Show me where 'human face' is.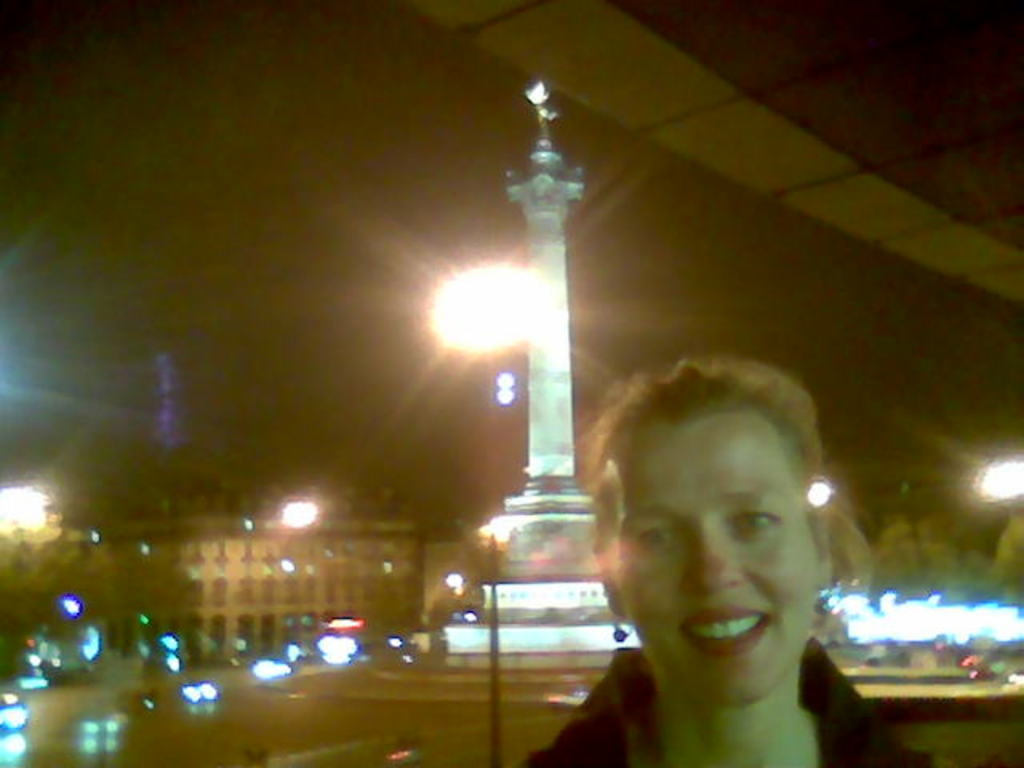
'human face' is at (left=608, top=414, right=819, bottom=710).
